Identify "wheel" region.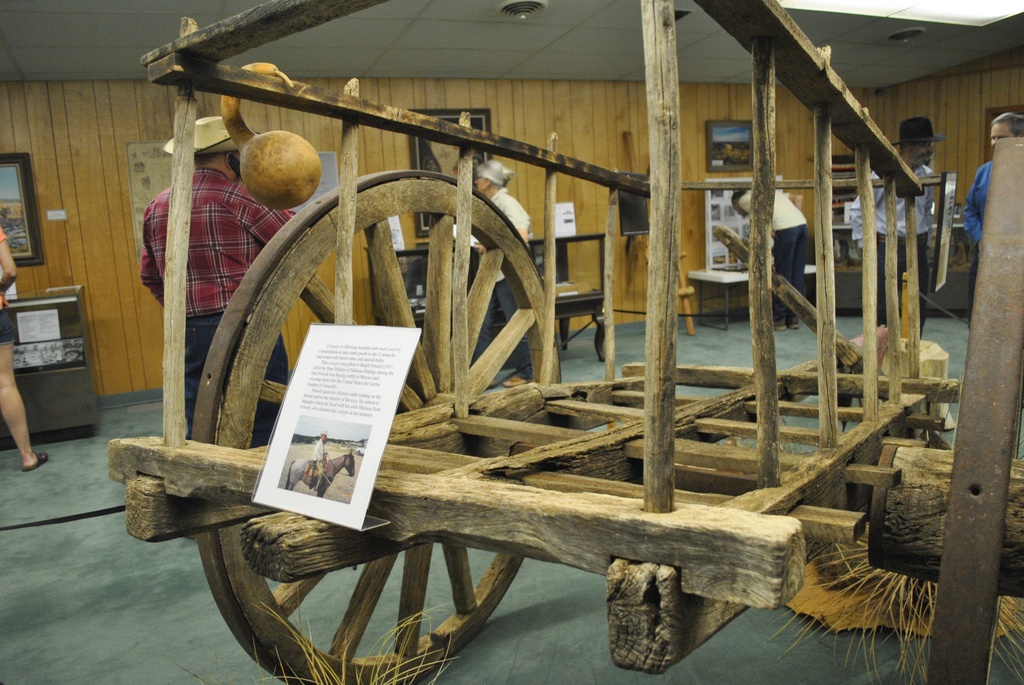
Region: (left=871, top=136, right=1023, bottom=684).
